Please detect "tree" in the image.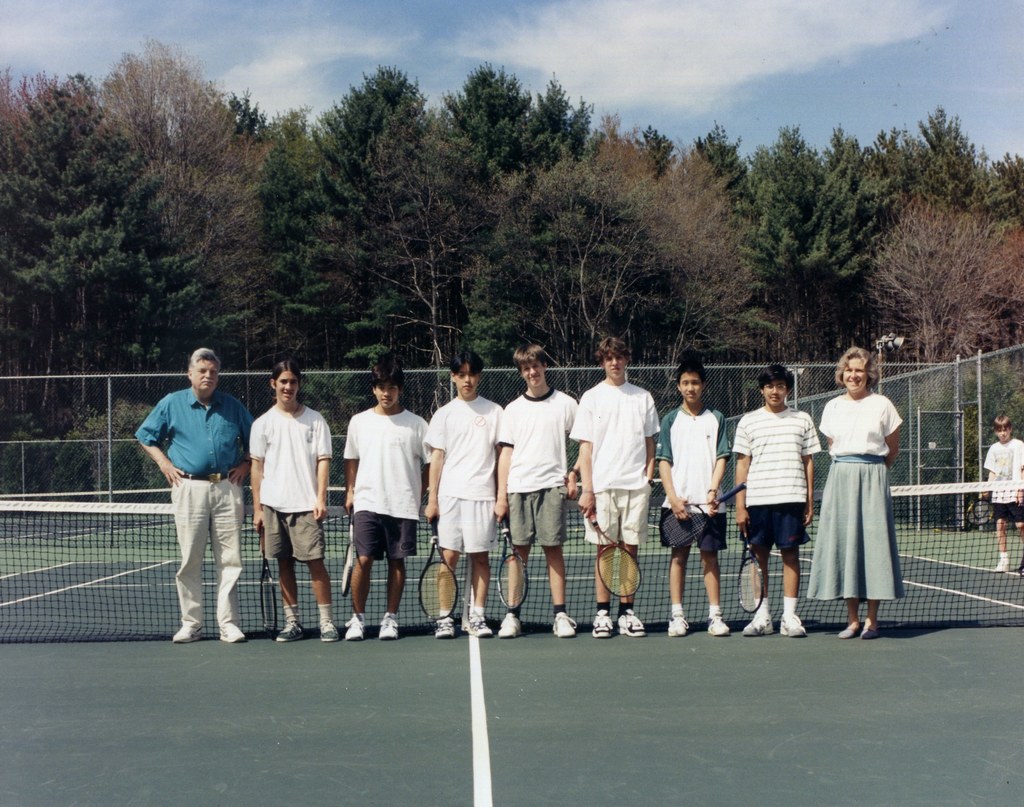
select_region(859, 202, 1023, 406).
